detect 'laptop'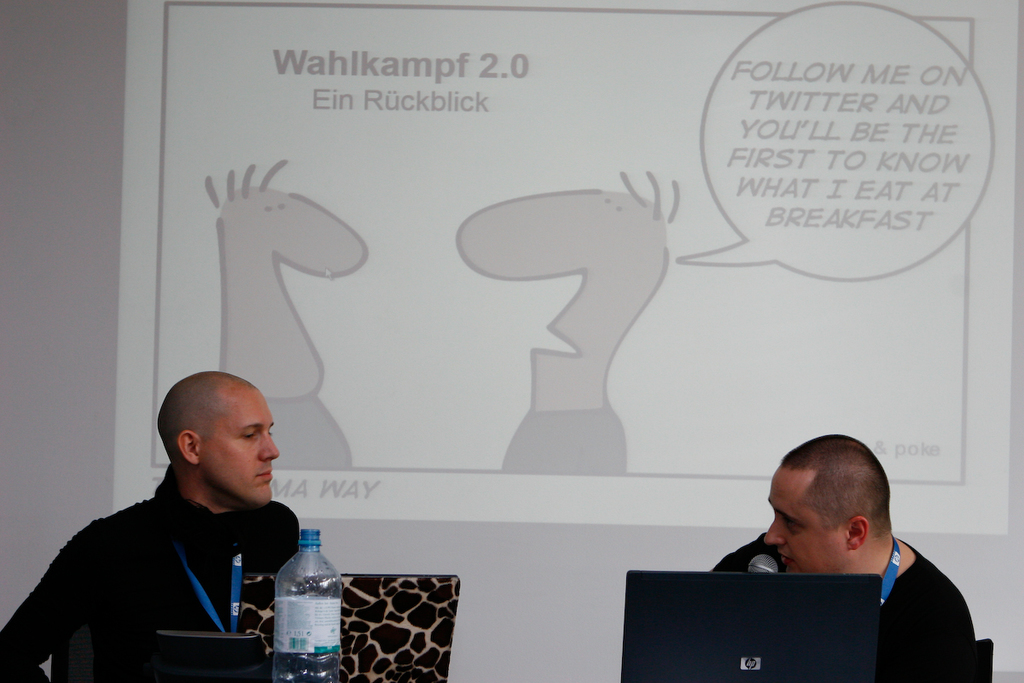
242 574 460 682
